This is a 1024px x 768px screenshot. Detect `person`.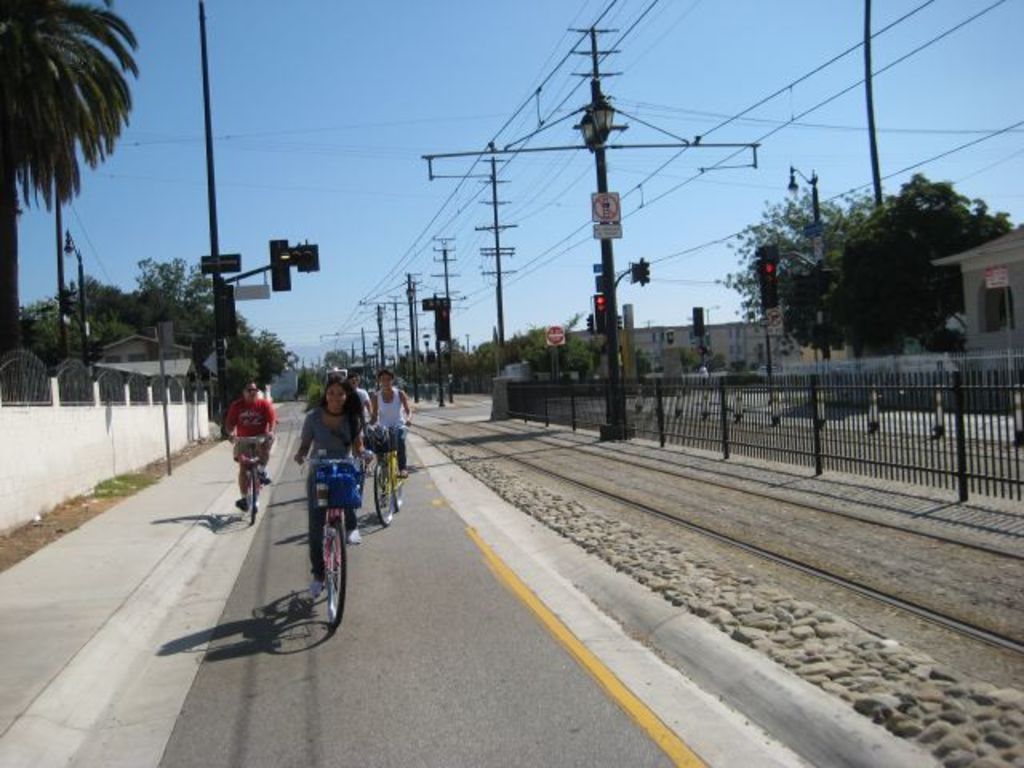
x1=226 y1=378 x2=275 y2=515.
